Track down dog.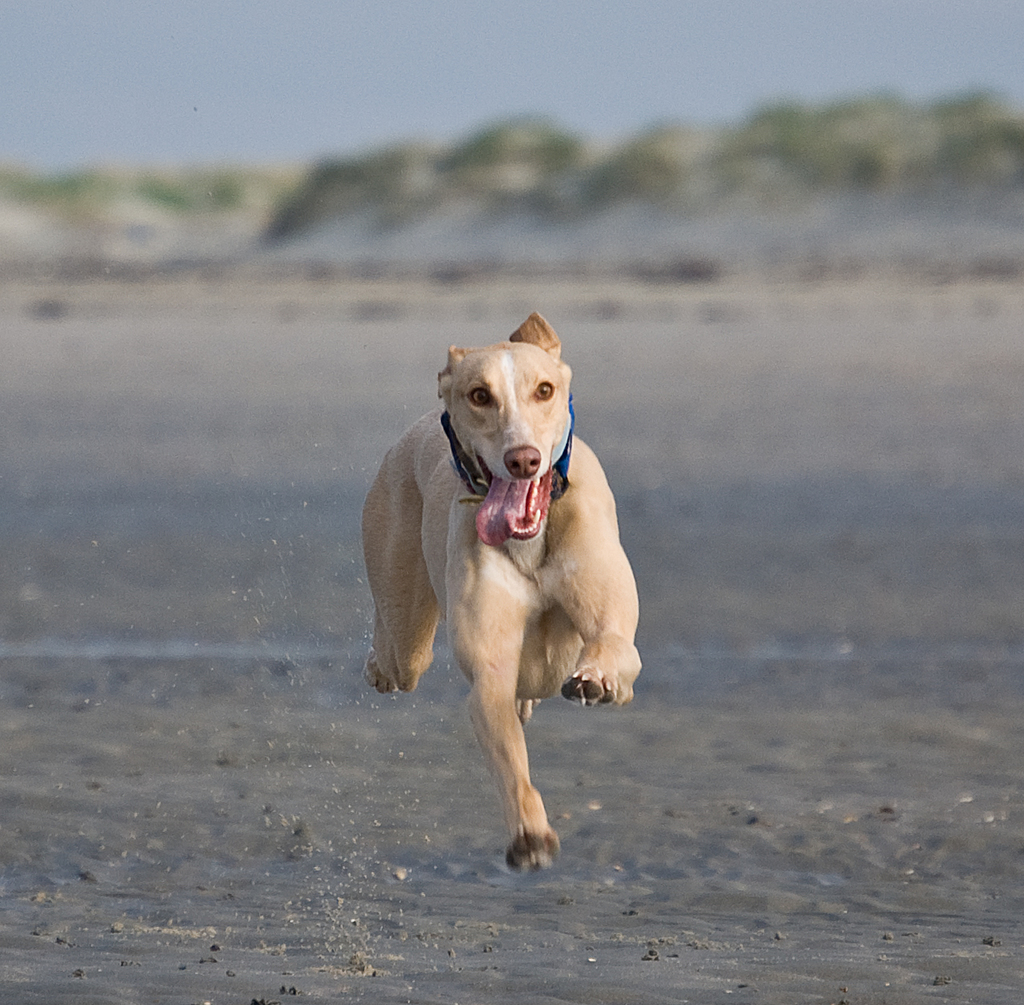
Tracked to <box>355,309,642,869</box>.
